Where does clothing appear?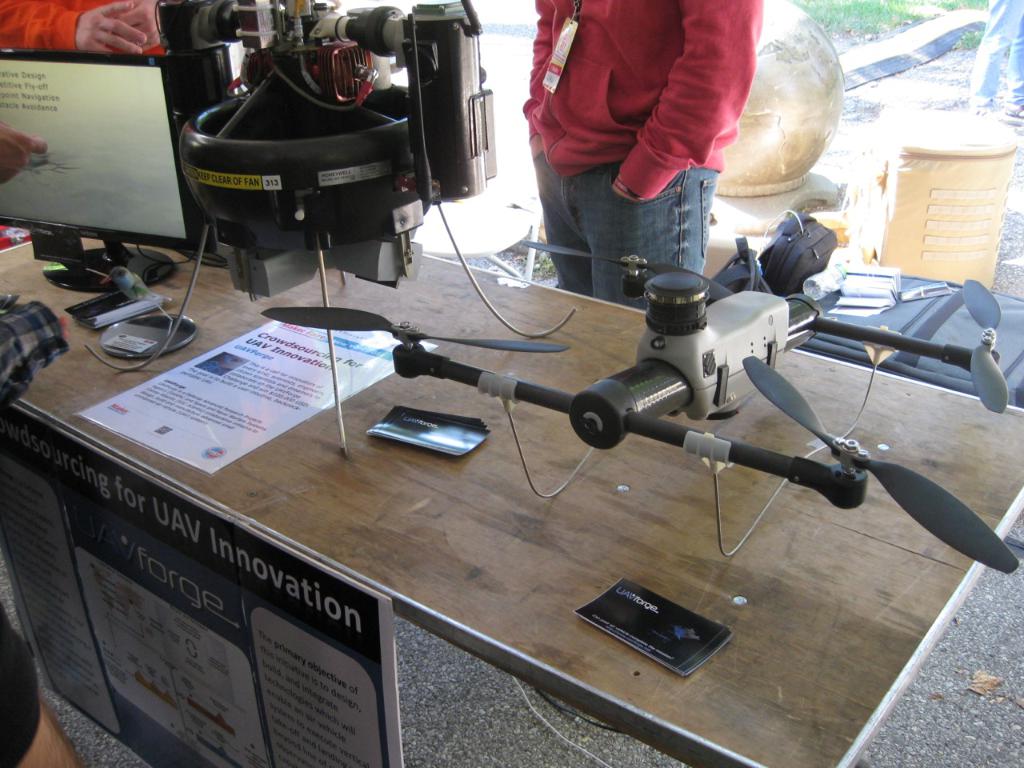
Appears at 0,0,173,59.
